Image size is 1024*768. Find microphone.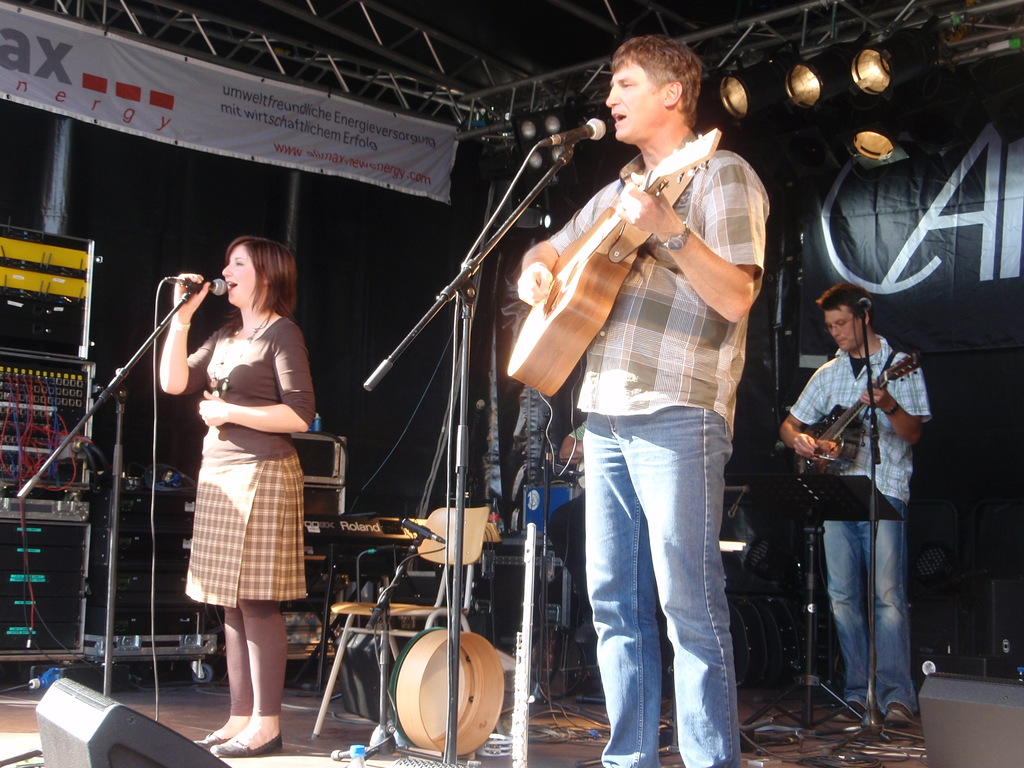
locate(540, 111, 611, 151).
